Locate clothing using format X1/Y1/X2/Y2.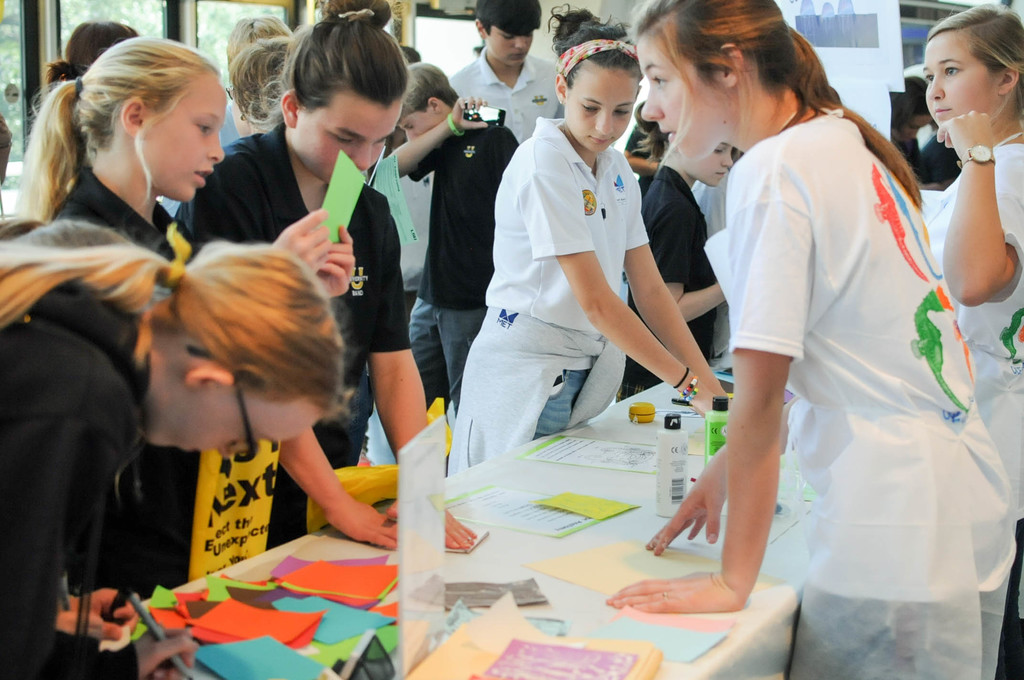
163/129/412/556.
